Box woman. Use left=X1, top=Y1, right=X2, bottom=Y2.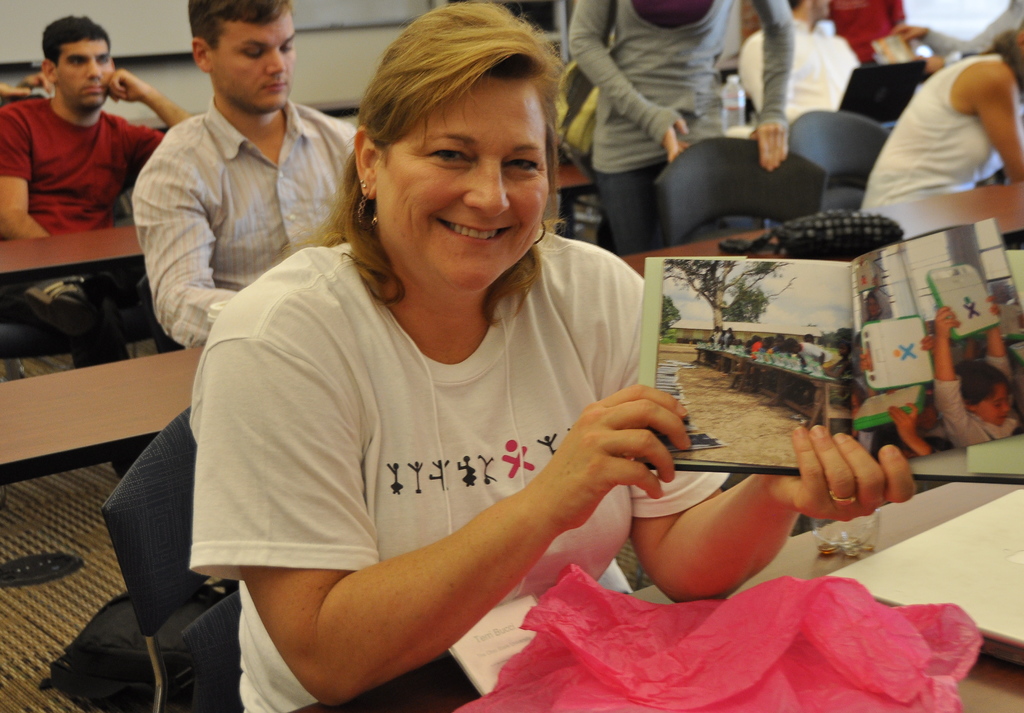
left=564, top=0, right=795, bottom=259.
